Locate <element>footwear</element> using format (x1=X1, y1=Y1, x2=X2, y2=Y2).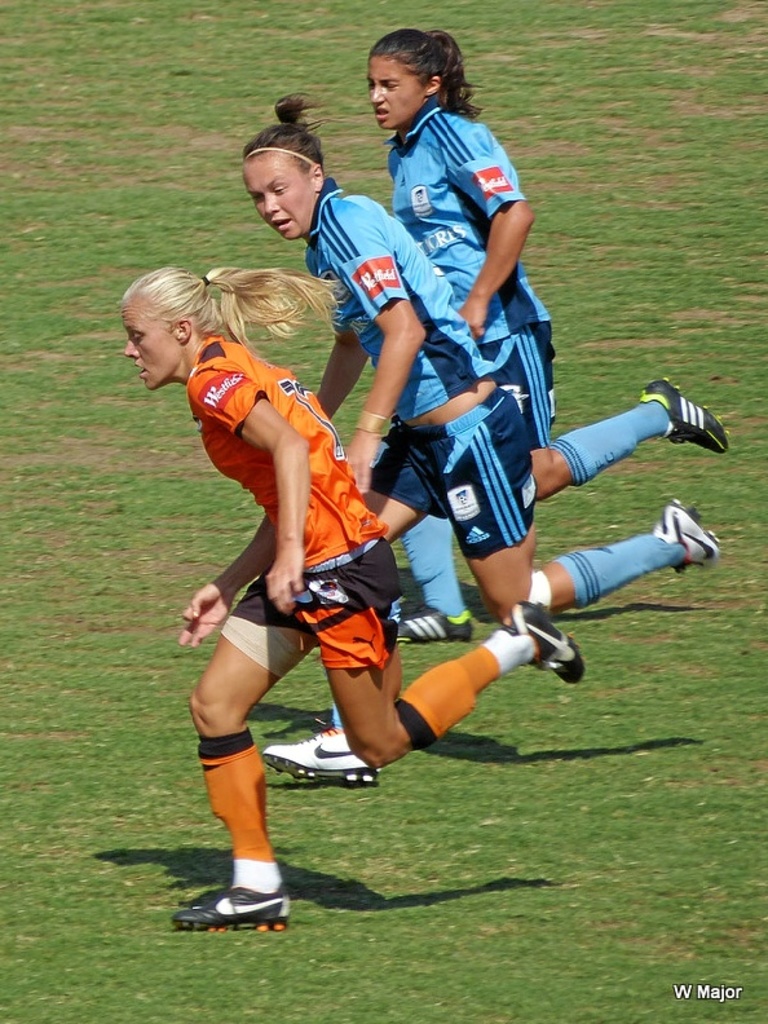
(x1=641, y1=380, x2=731, y2=454).
